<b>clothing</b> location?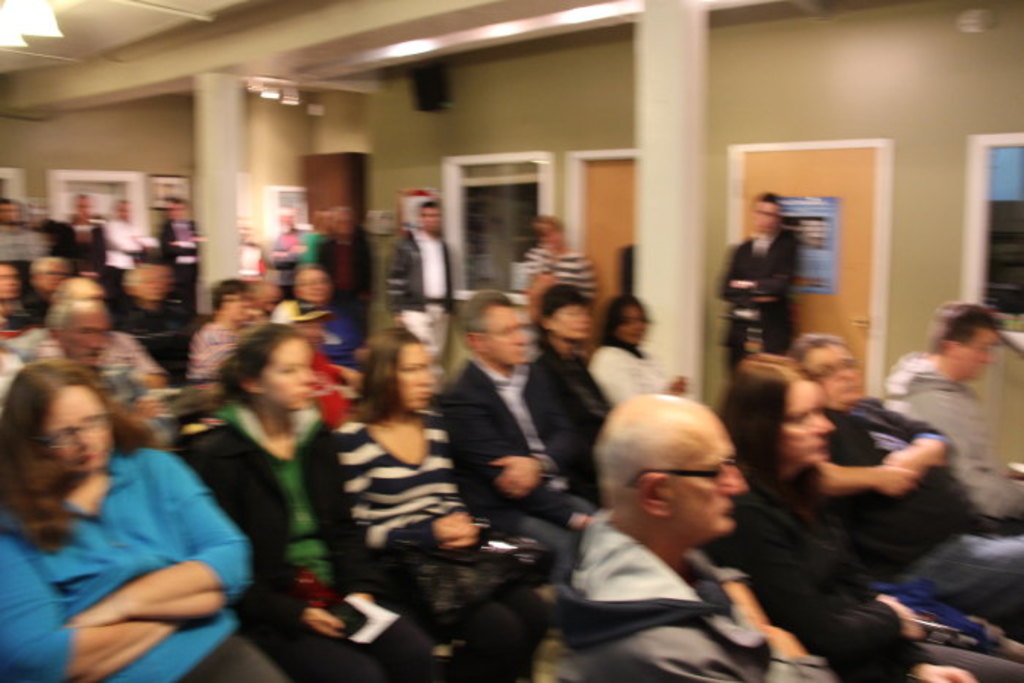
<region>821, 399, 1023, 649</region>
